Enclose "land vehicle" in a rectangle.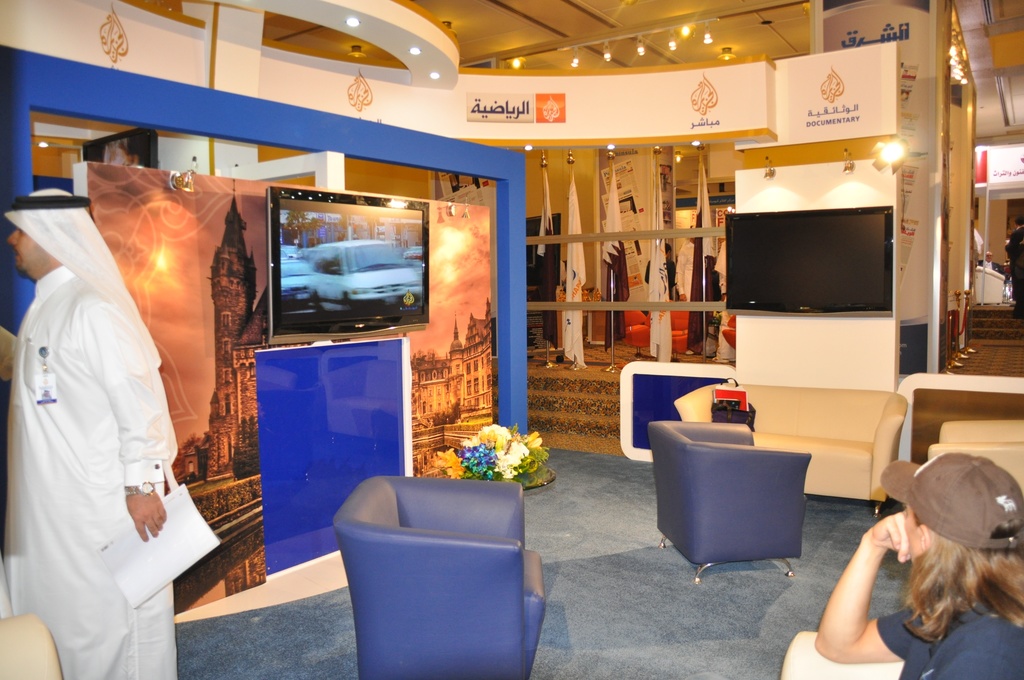
BBox(310, 245, 427, 313).
